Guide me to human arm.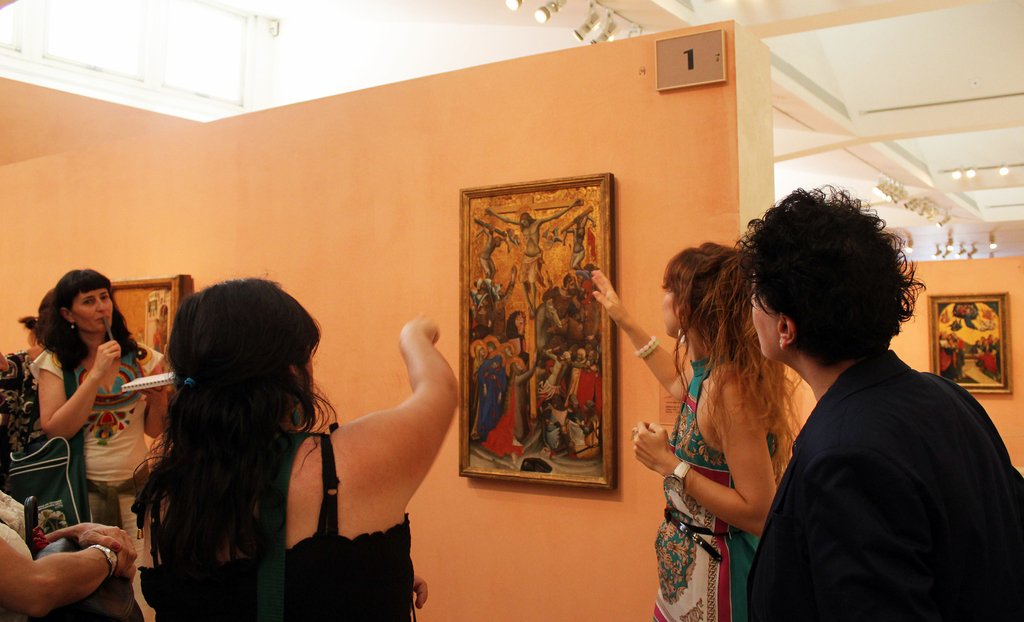
Guidance: x1=348, y1=311, x2=456, y2=552.
